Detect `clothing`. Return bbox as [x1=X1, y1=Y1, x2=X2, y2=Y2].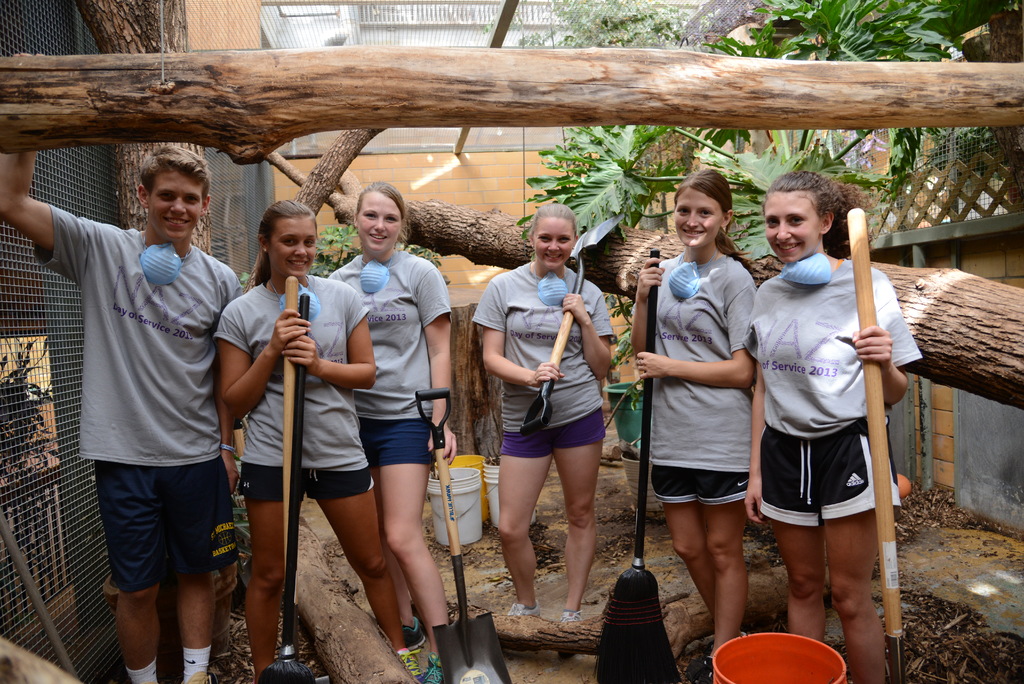
[x1=30, y1=202, x2=243, y2=594].
